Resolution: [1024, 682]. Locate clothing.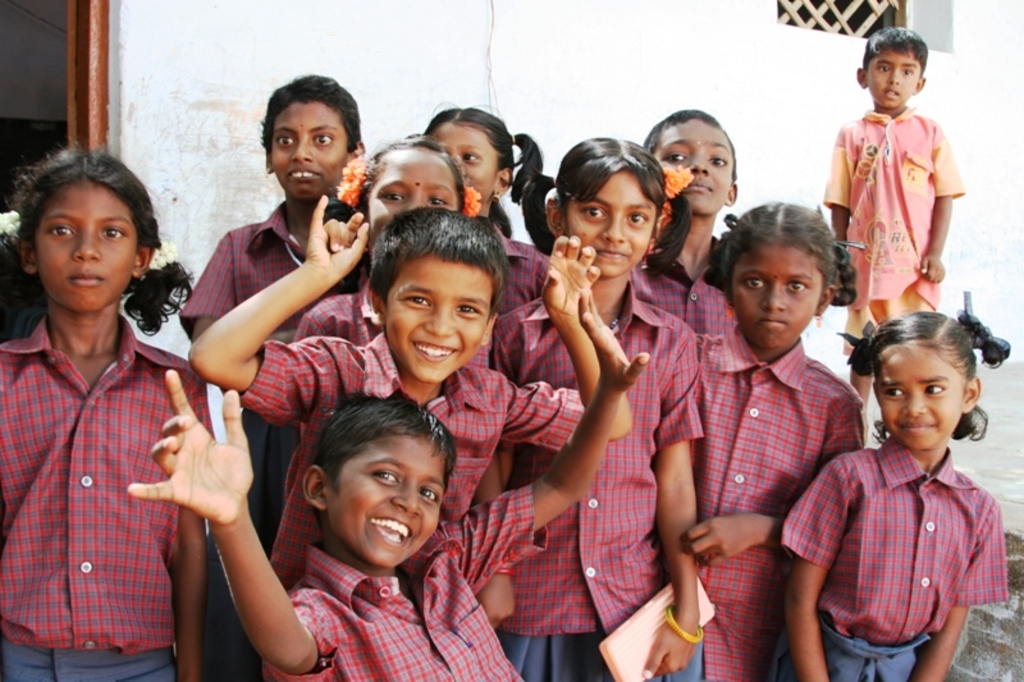
(left=225, top=319, right=589, bottom=596).
